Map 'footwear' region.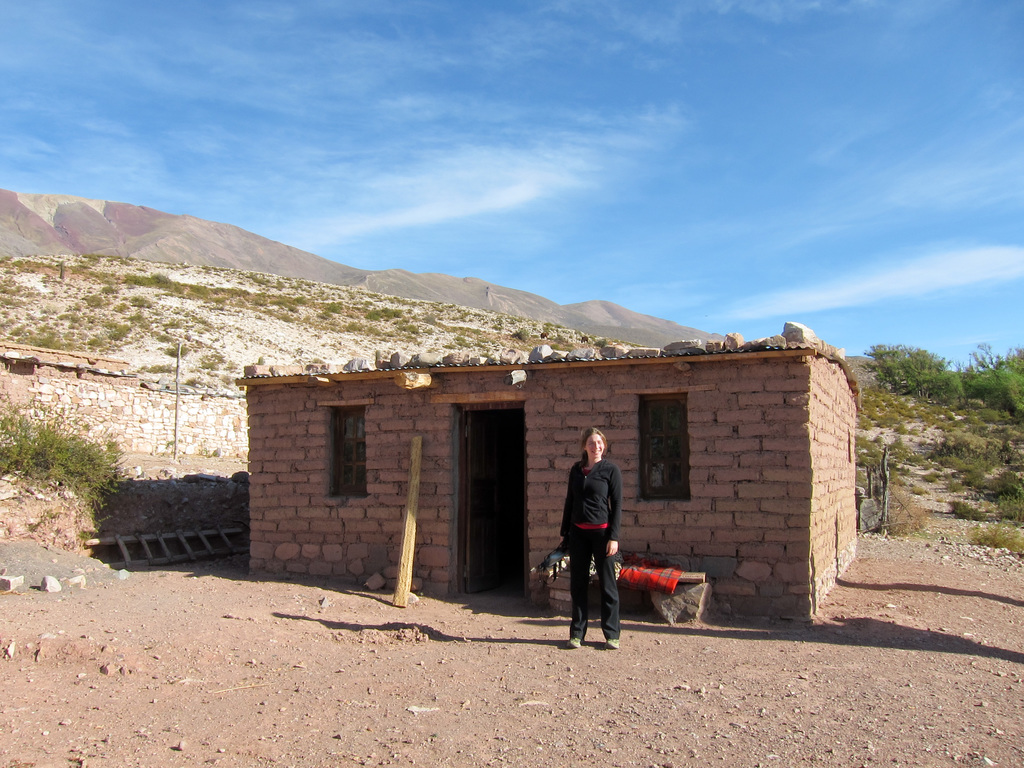
Mapped to pyautogui.locateOnScreen(566, 635, 587, 655).
